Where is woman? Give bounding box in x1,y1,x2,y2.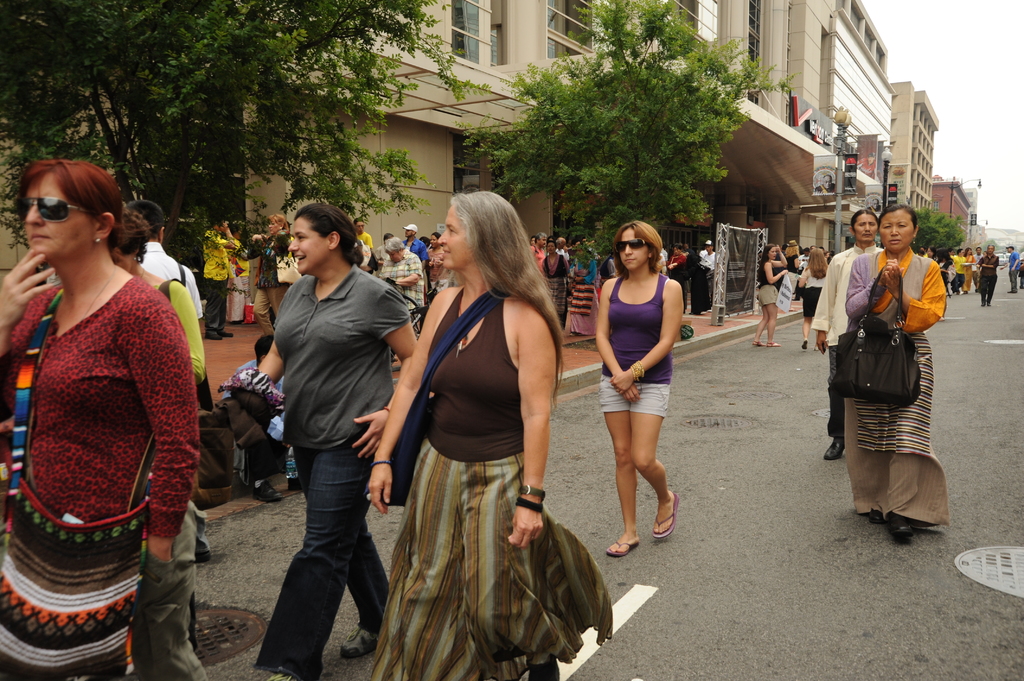
842,203,952,541.
